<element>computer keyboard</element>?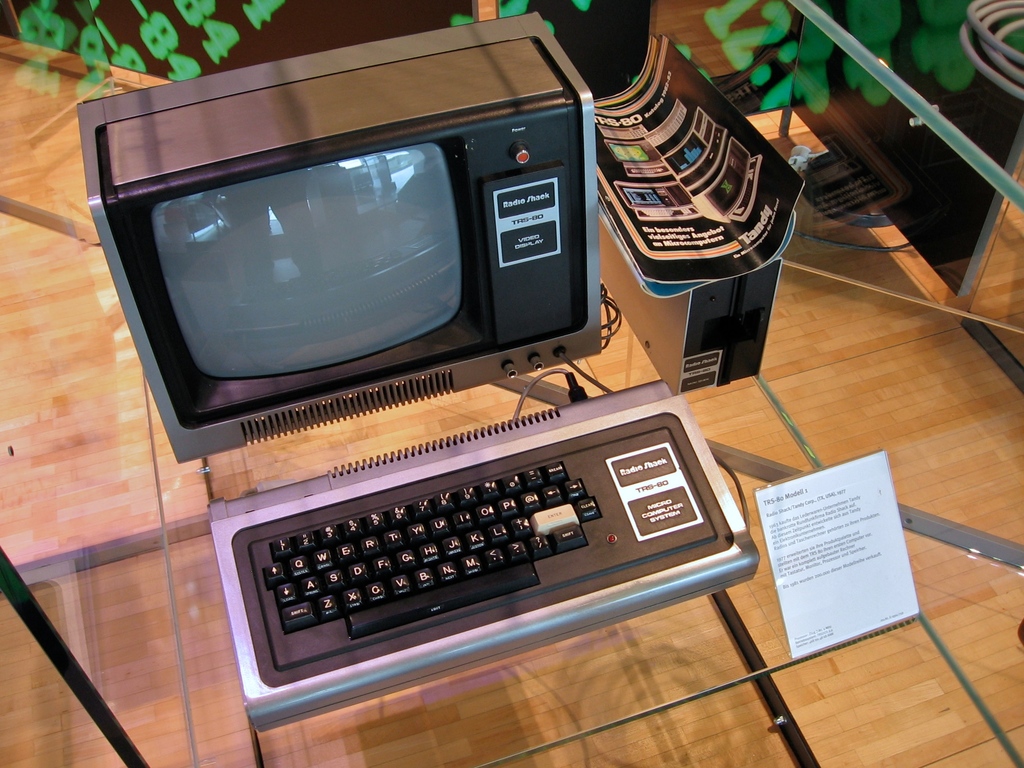
[205,378,760,732]
